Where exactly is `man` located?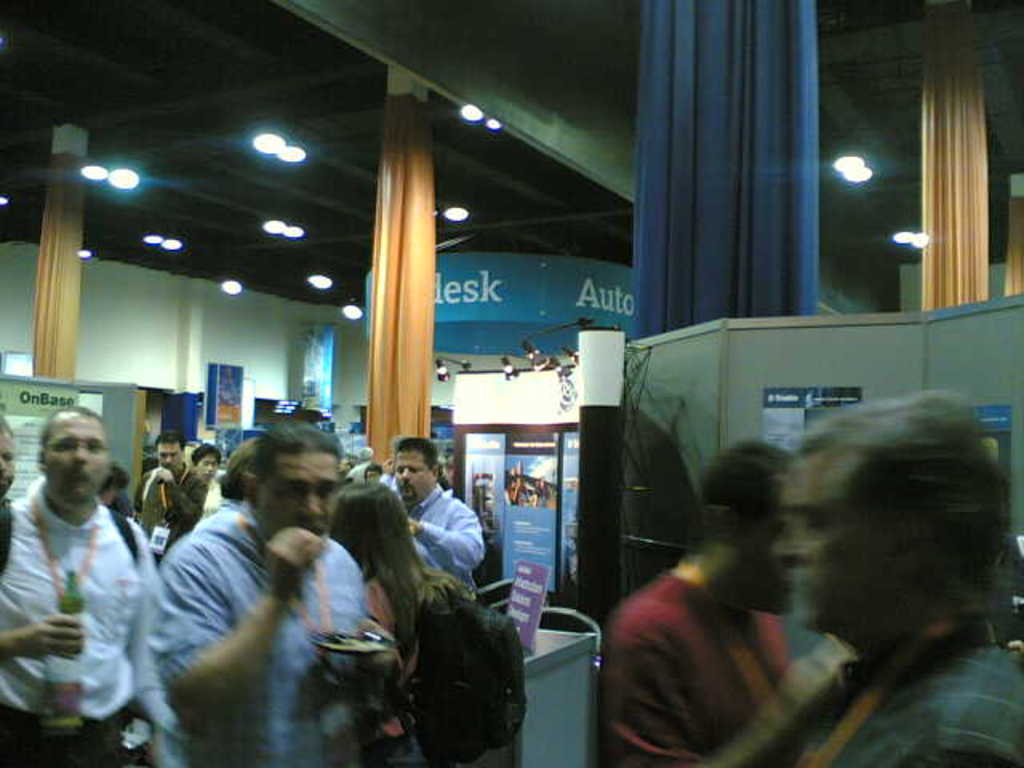
Its bounding box is 725:390:1022:766.
